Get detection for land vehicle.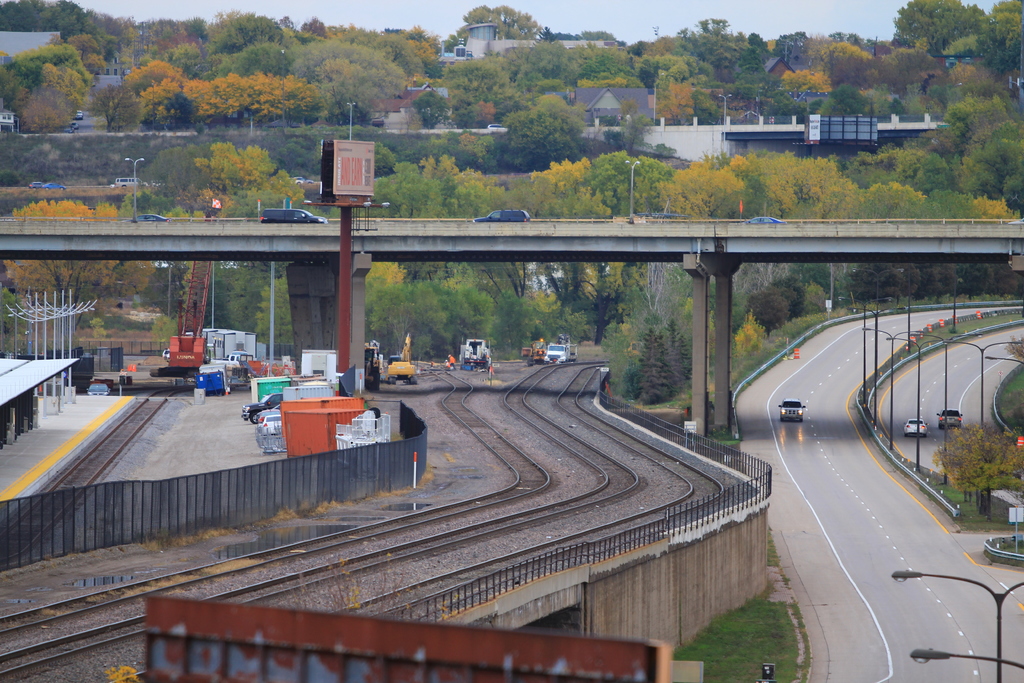
Detection: 365,342,383,388.
